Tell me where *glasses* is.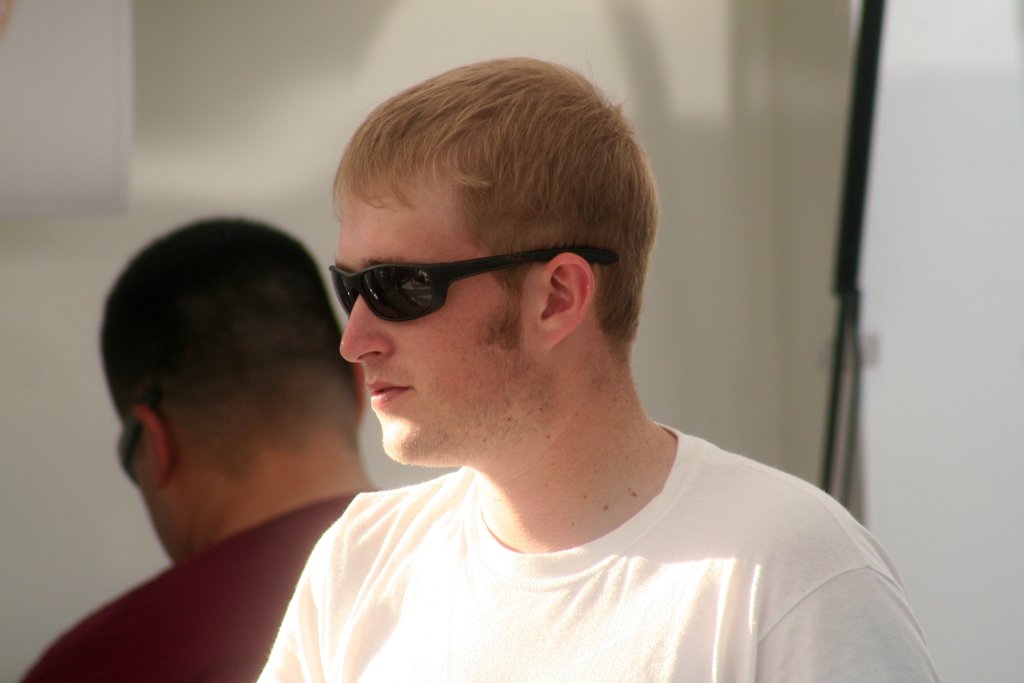
*glasses* is at left=331, top=238, right=623, bottom=322.
